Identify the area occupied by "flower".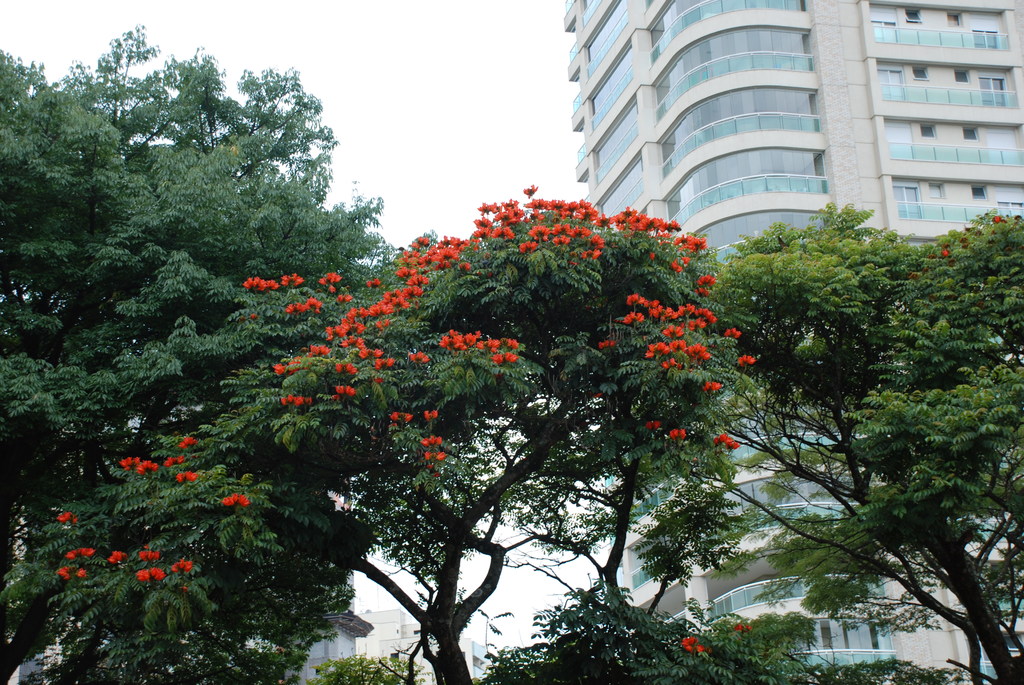
Area: box(404, 411, 413, 424).
